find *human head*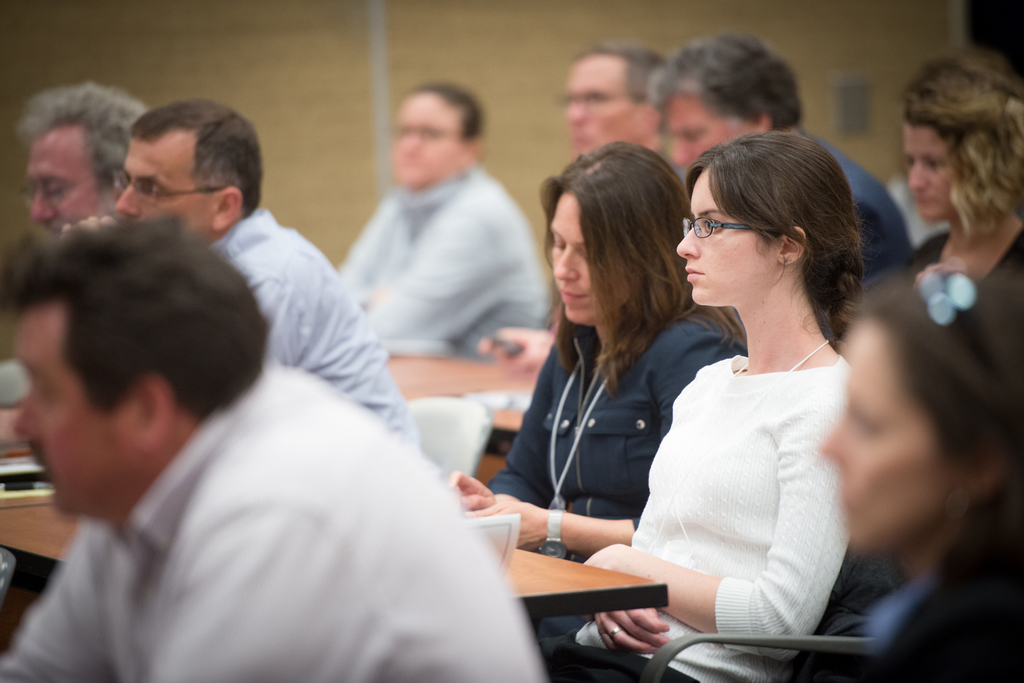
562/46/672/161
